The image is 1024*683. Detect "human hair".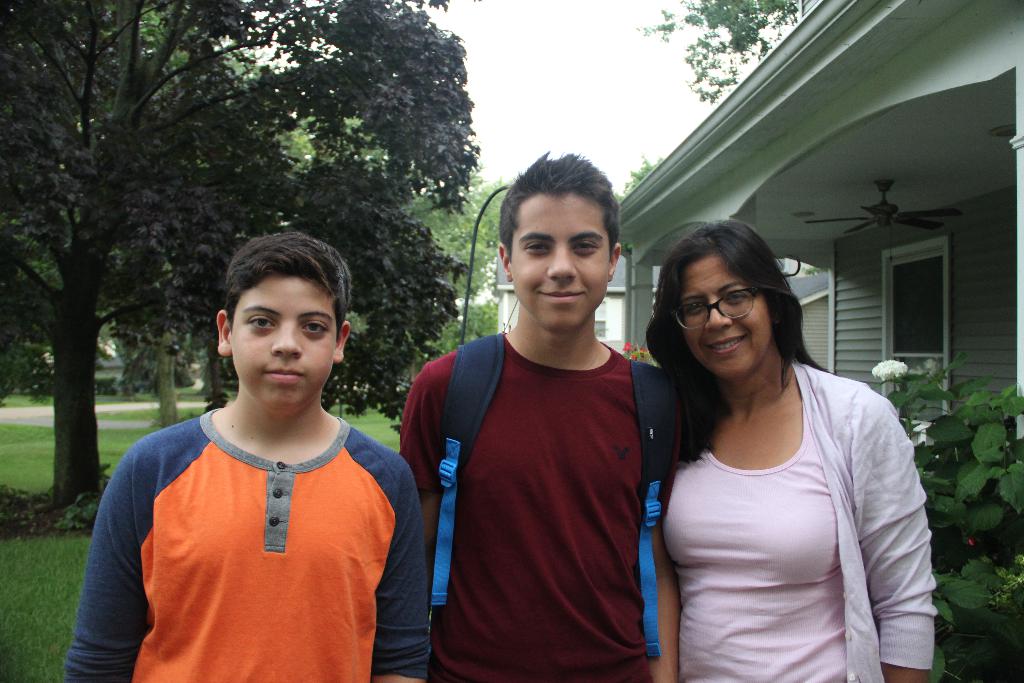
Detection: l=643, t=217, r=833, b=463.
